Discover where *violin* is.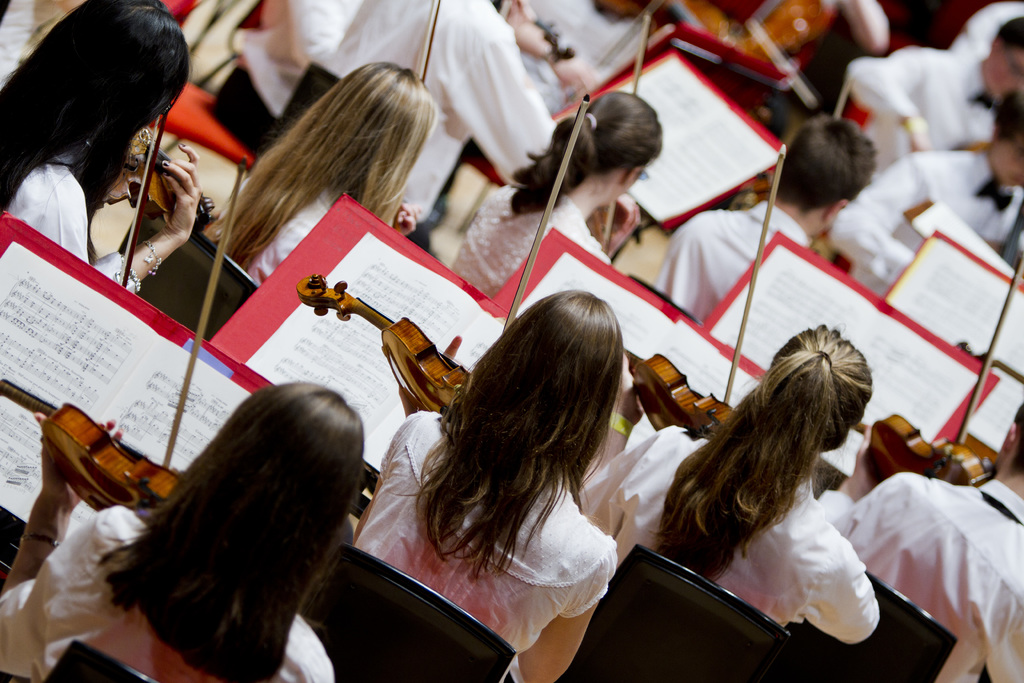
Discovered at l=386, t=0, r=438, b=224.
